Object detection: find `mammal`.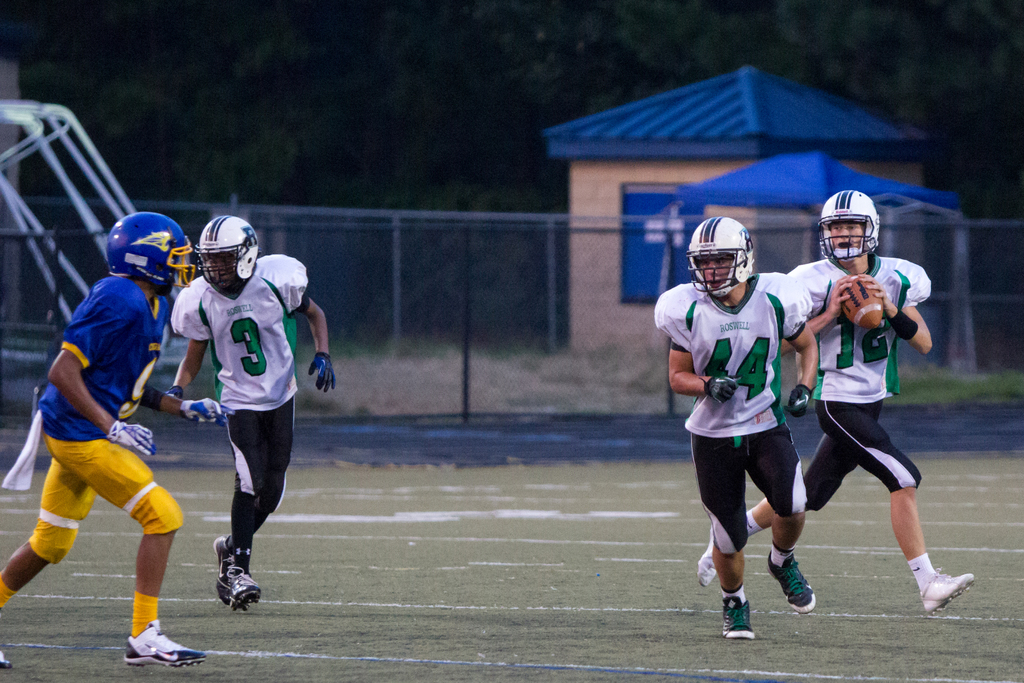
{"left": 652, "top": 213, "right": 810, "bottom": 645}.
